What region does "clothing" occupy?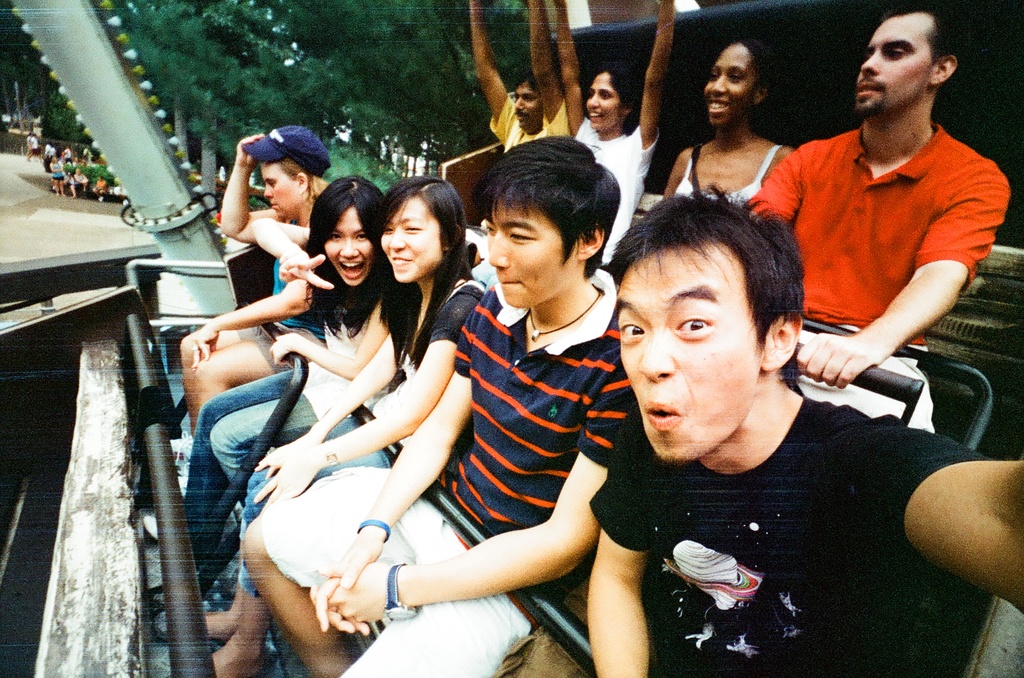
box=[769, 75, 998, 451].
